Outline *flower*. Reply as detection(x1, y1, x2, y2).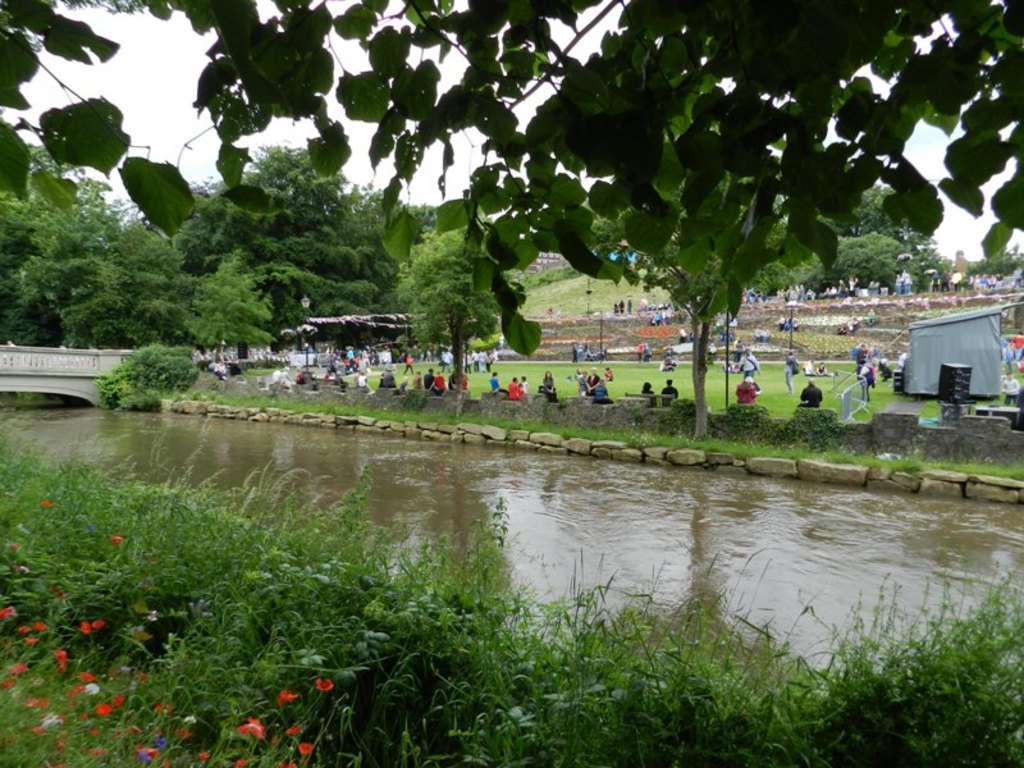
detection(278, 692, 296, 705).
